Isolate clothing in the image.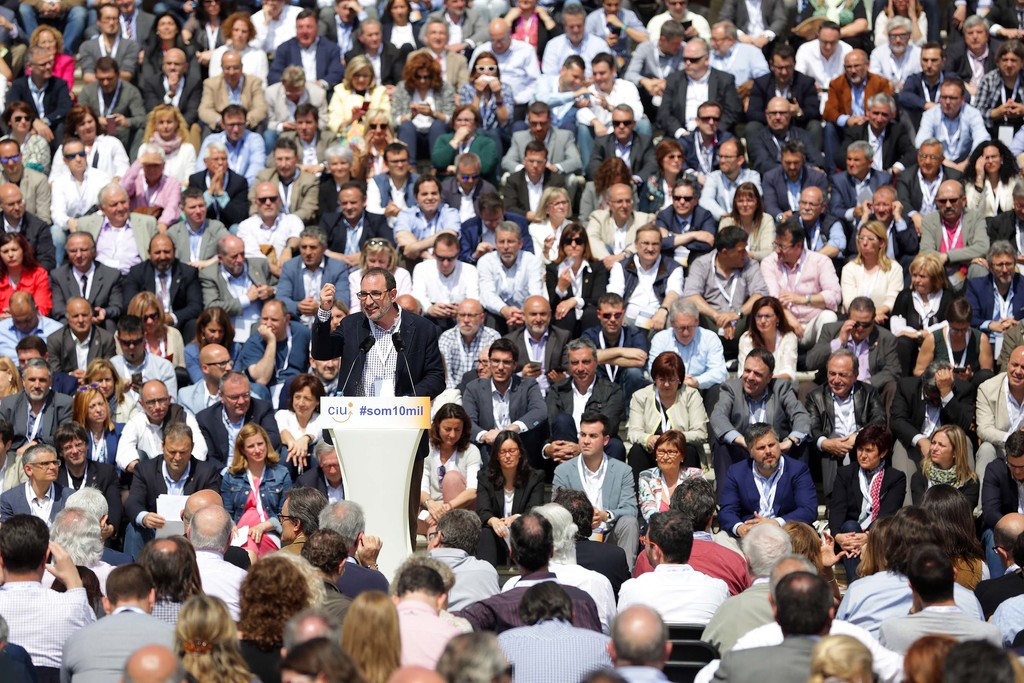
Isolated region: [0,468,96,519].
